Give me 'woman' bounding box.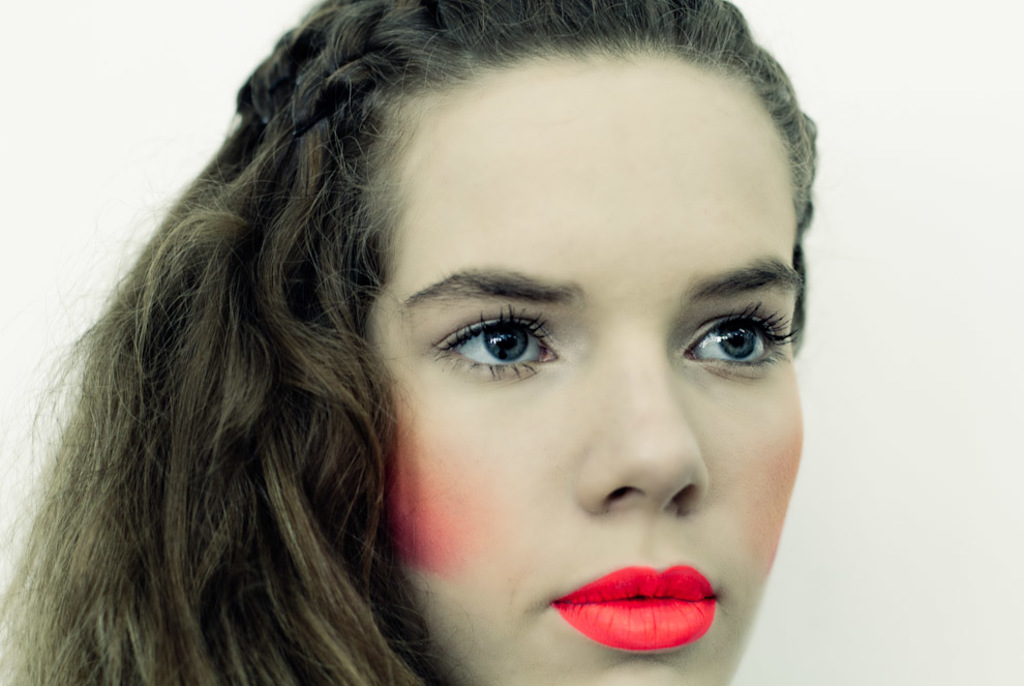
bbox(0, 0, 817, 685).
